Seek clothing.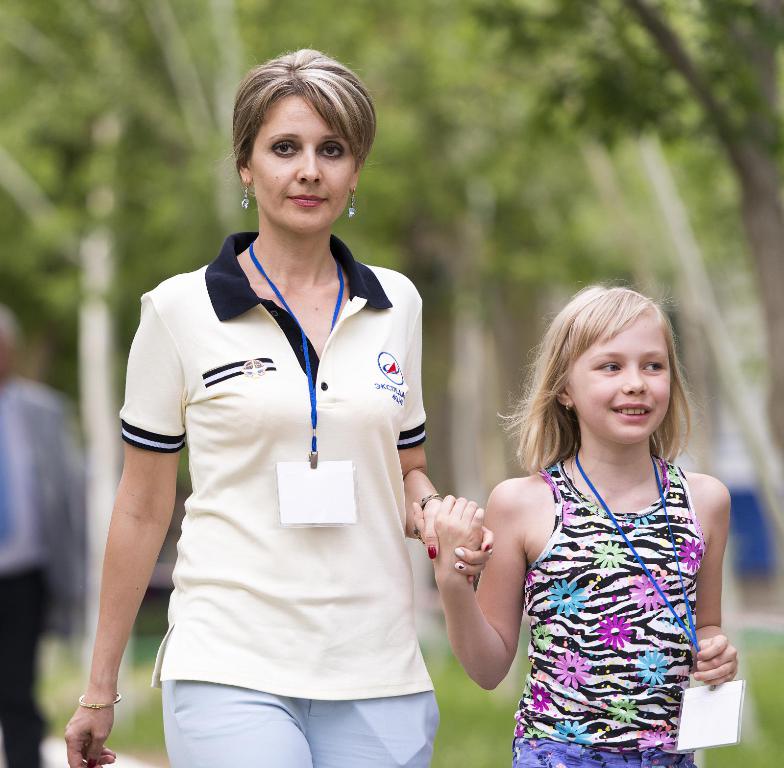
124,232,435,707.
